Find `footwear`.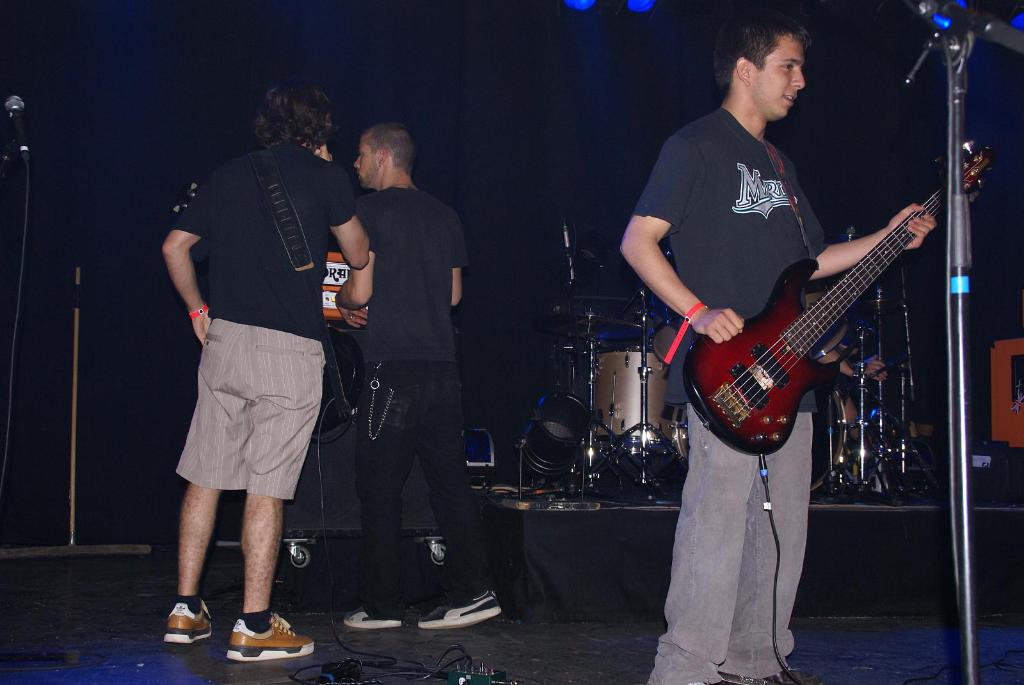
341:607:399:628.
